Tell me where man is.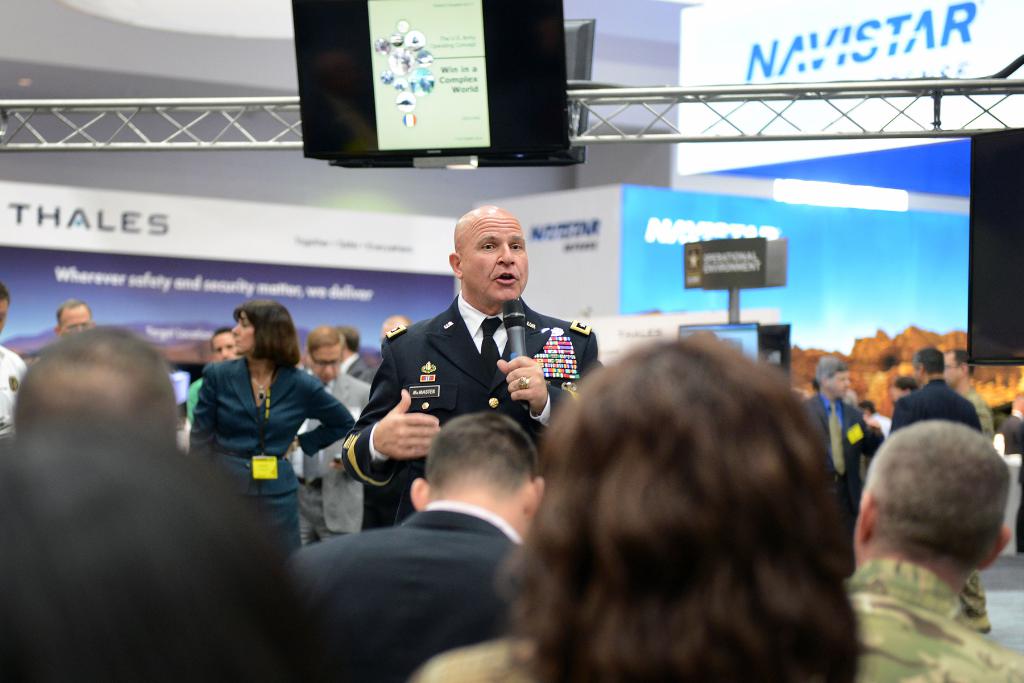
man is at [885,345,985,431].
